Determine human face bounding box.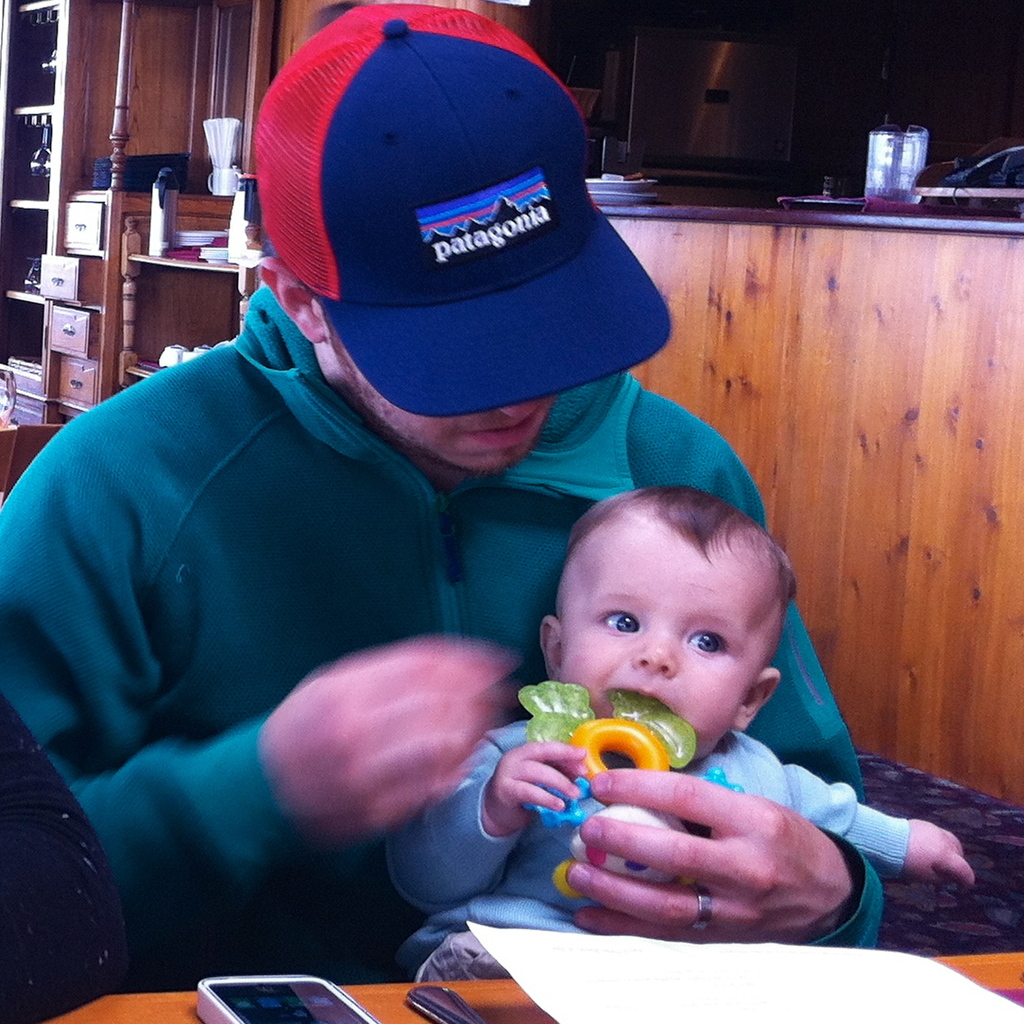
Determined: detection(555, 527, 752, 753).
